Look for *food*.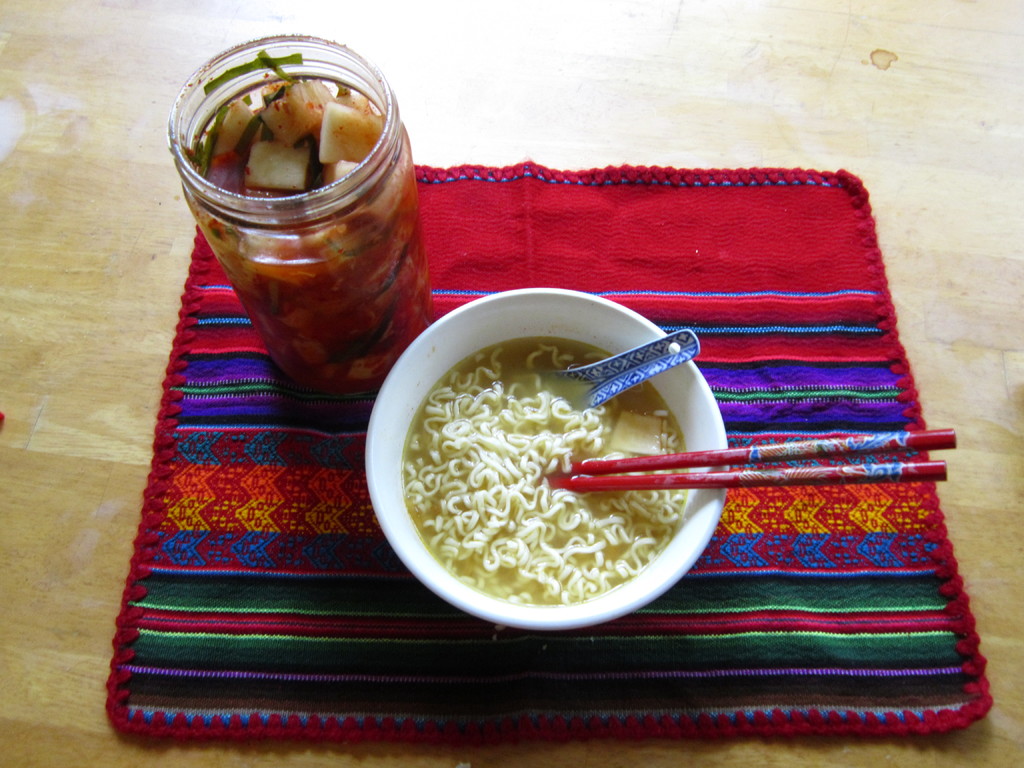
Found: {"x1": 198, "y1": 51, "x2": 433, "y2": 394}.
